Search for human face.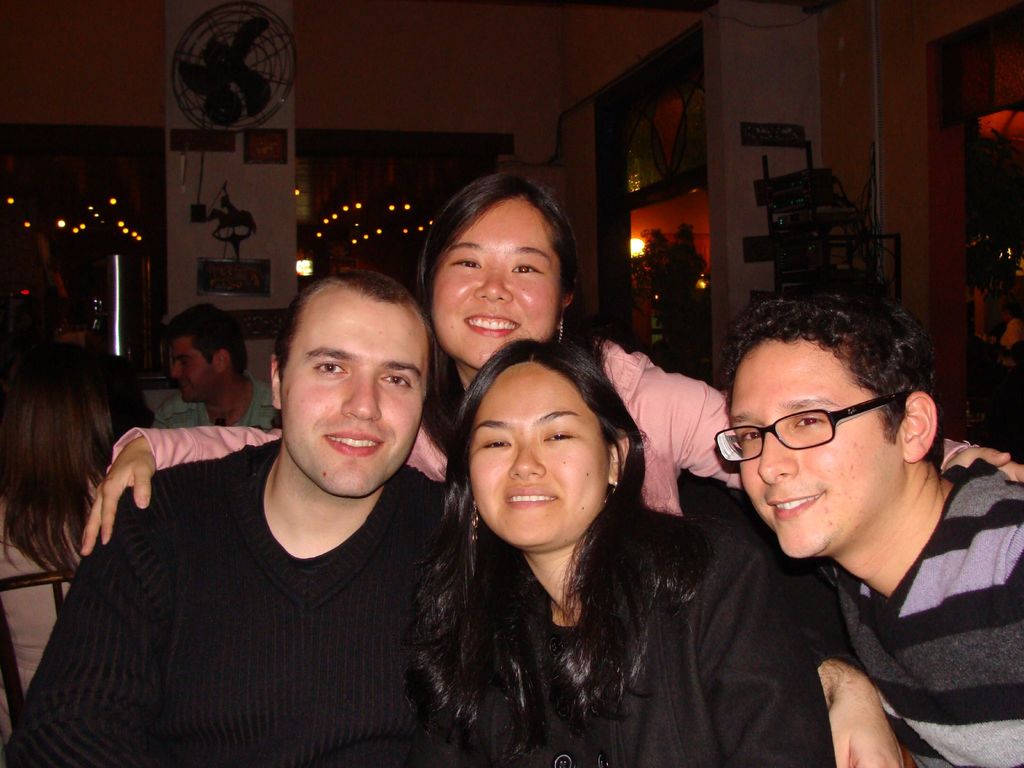
Found at rect(467, 360, 607, 550).
